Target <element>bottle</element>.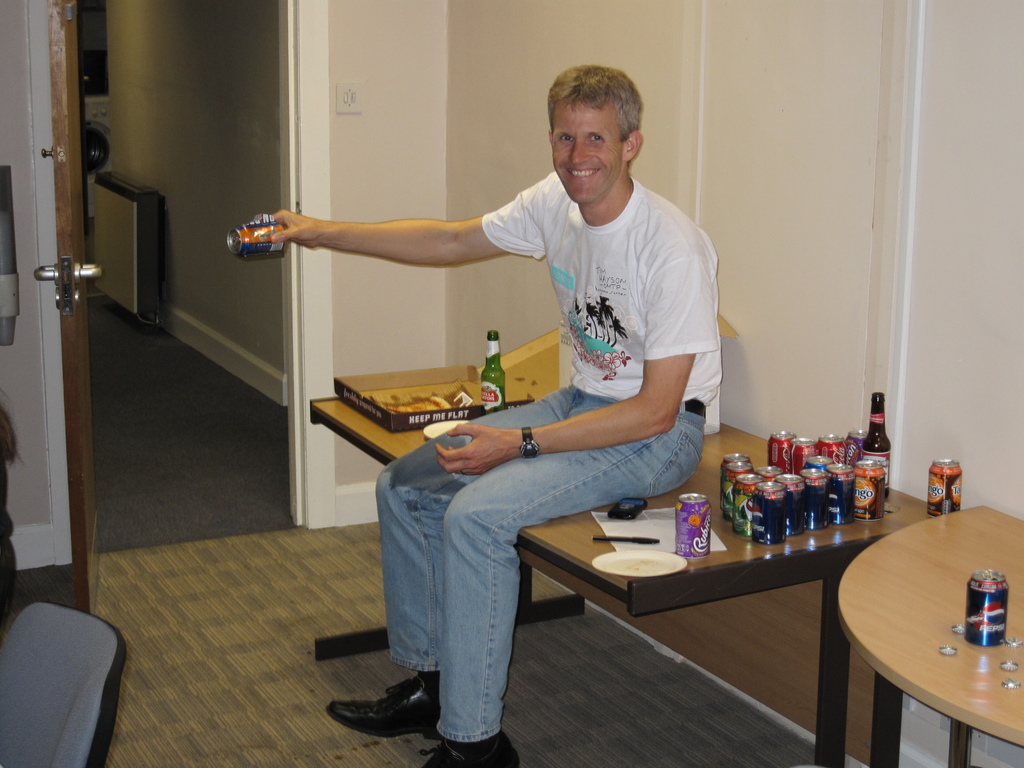
Target region: box=[478, 324, 508, 407].
